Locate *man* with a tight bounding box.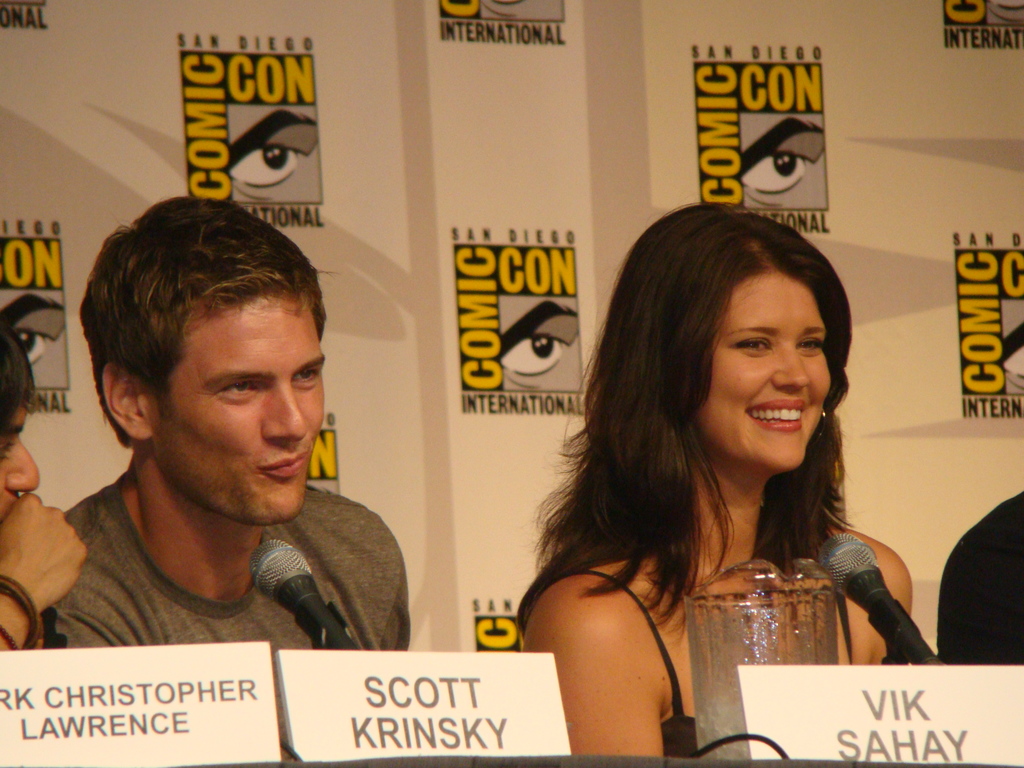
(x1=9, y1=219, x2=442, y2=664).
